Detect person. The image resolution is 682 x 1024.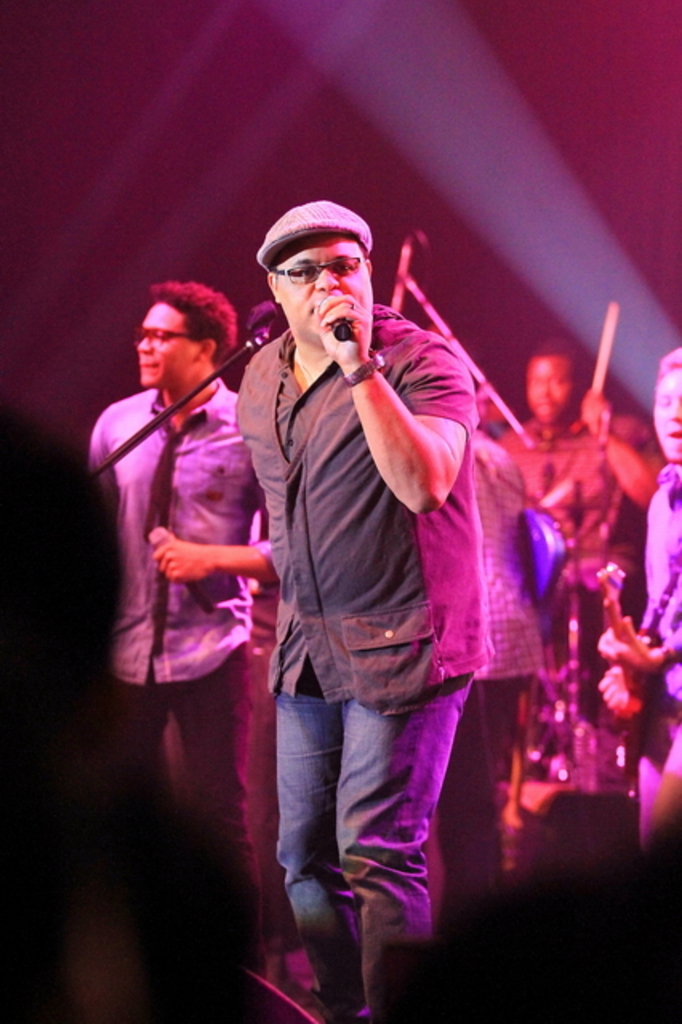
bbox=[487, 325, 660, 555].
